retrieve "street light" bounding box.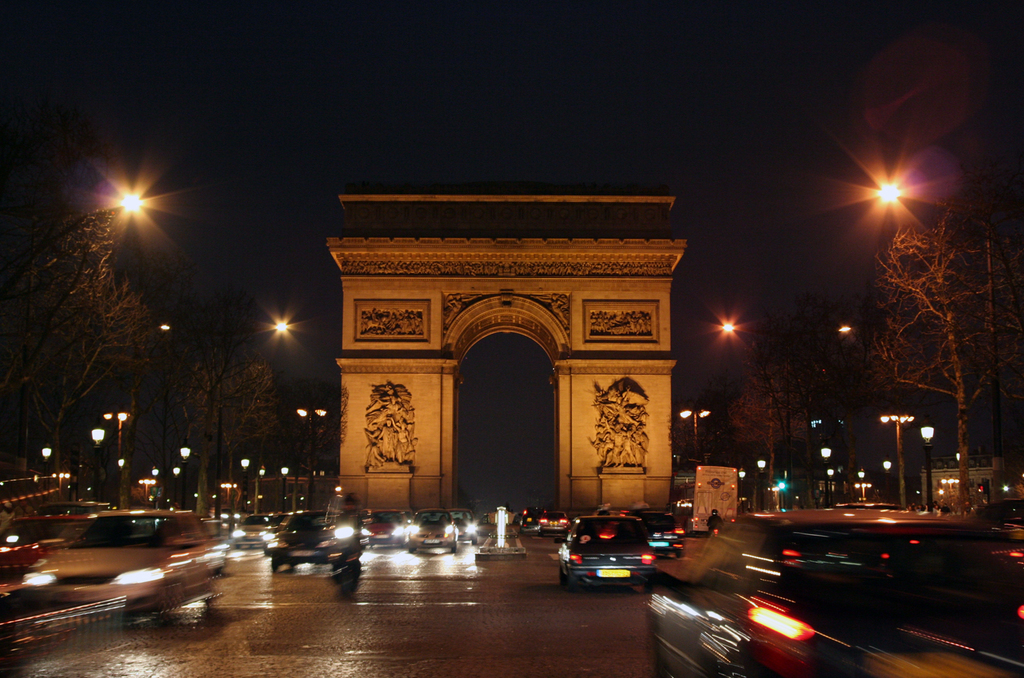
Bounding box: 257,470,267,503.
